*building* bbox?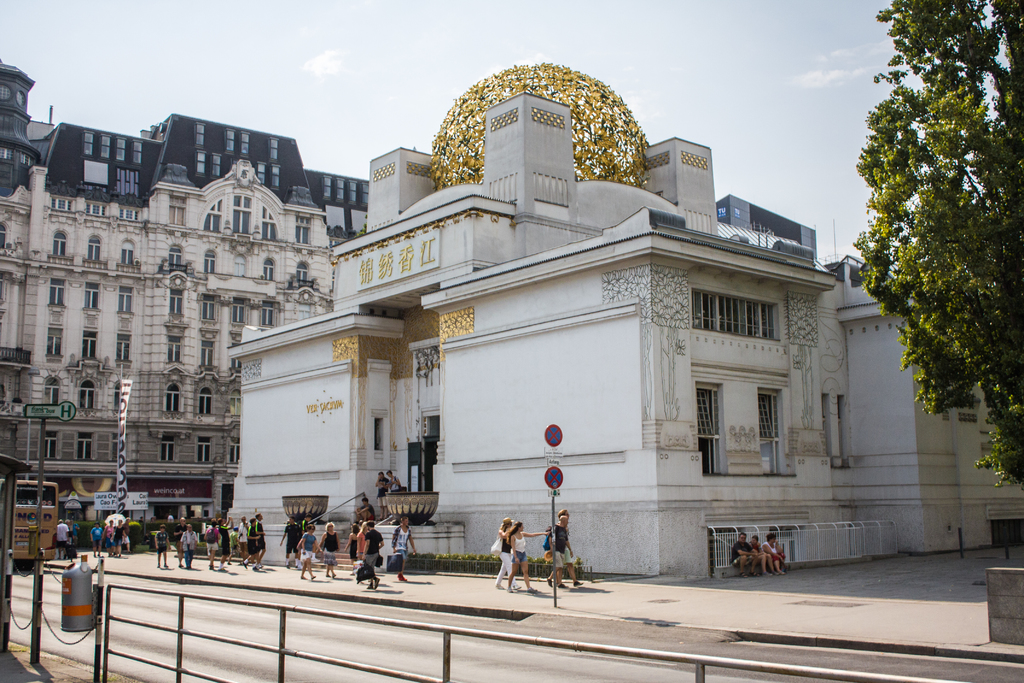
detection(0, 59, 369, 524)
